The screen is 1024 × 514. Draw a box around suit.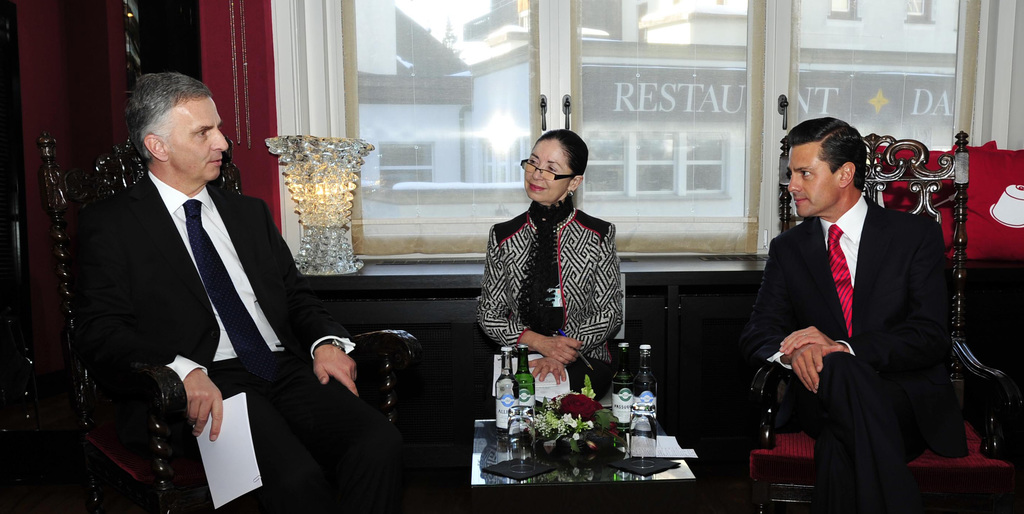
rect(54, 102, 339, 488).
